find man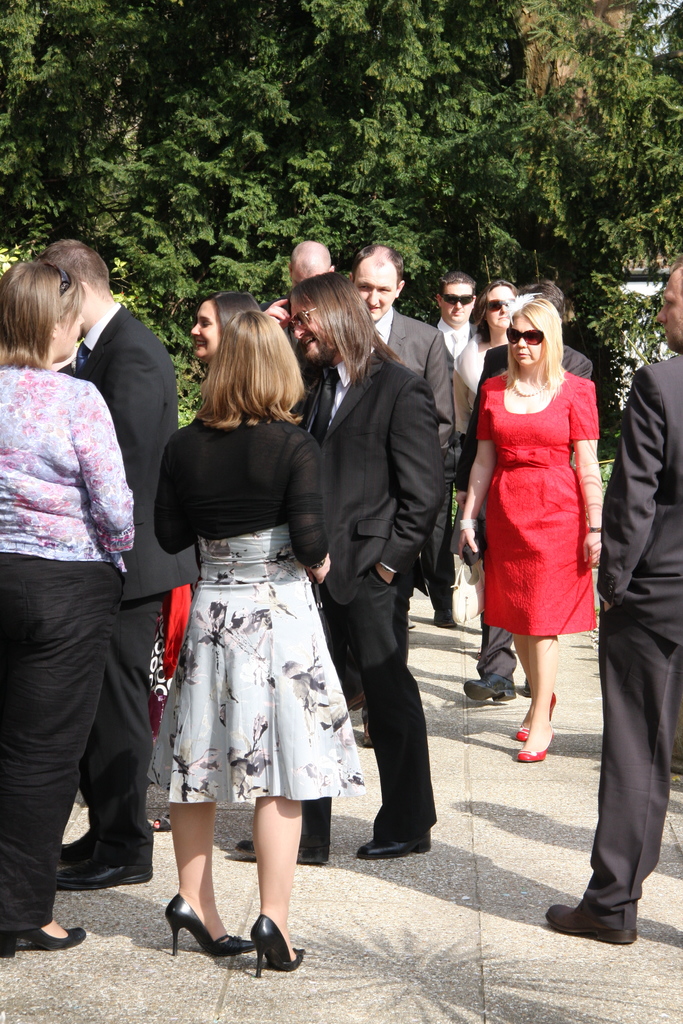
region(429, 270, 479, 625)
